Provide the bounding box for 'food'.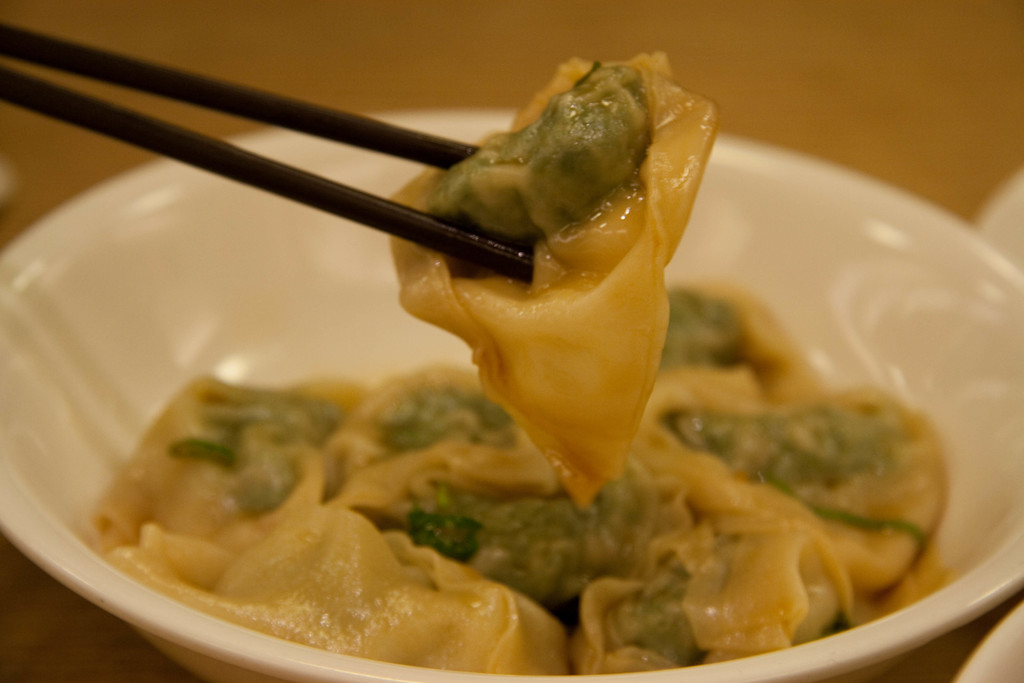
box=[384, 55, 719, 511].
